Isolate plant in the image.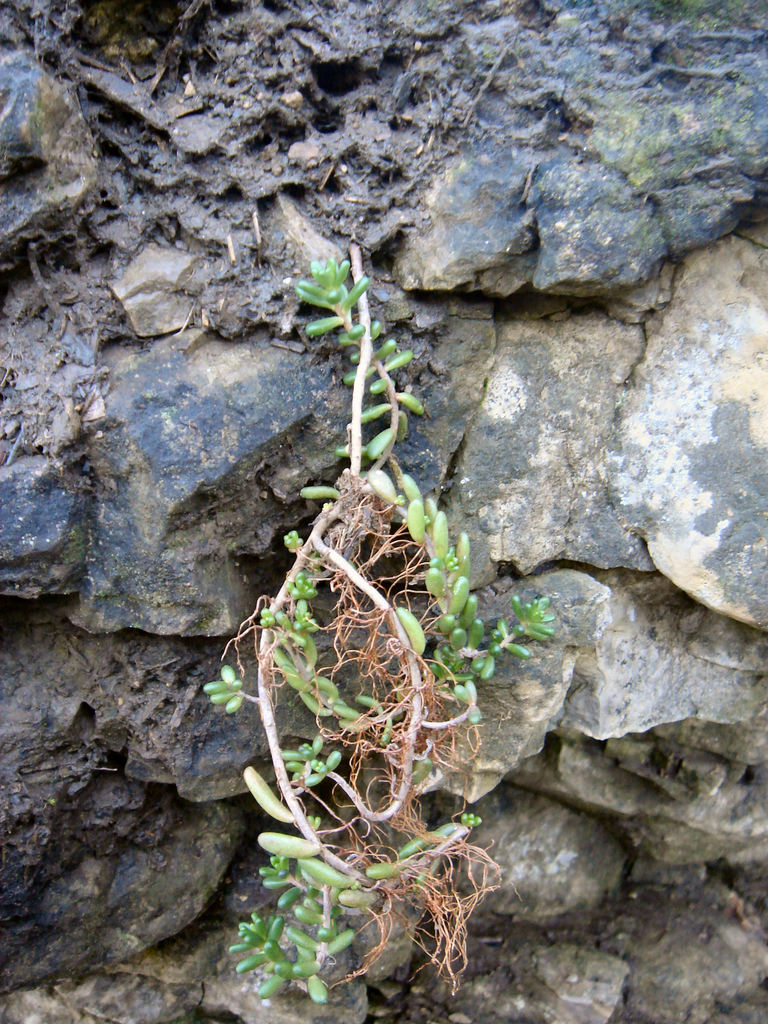
Isolated region: box(110, 203, 639, 1008).
